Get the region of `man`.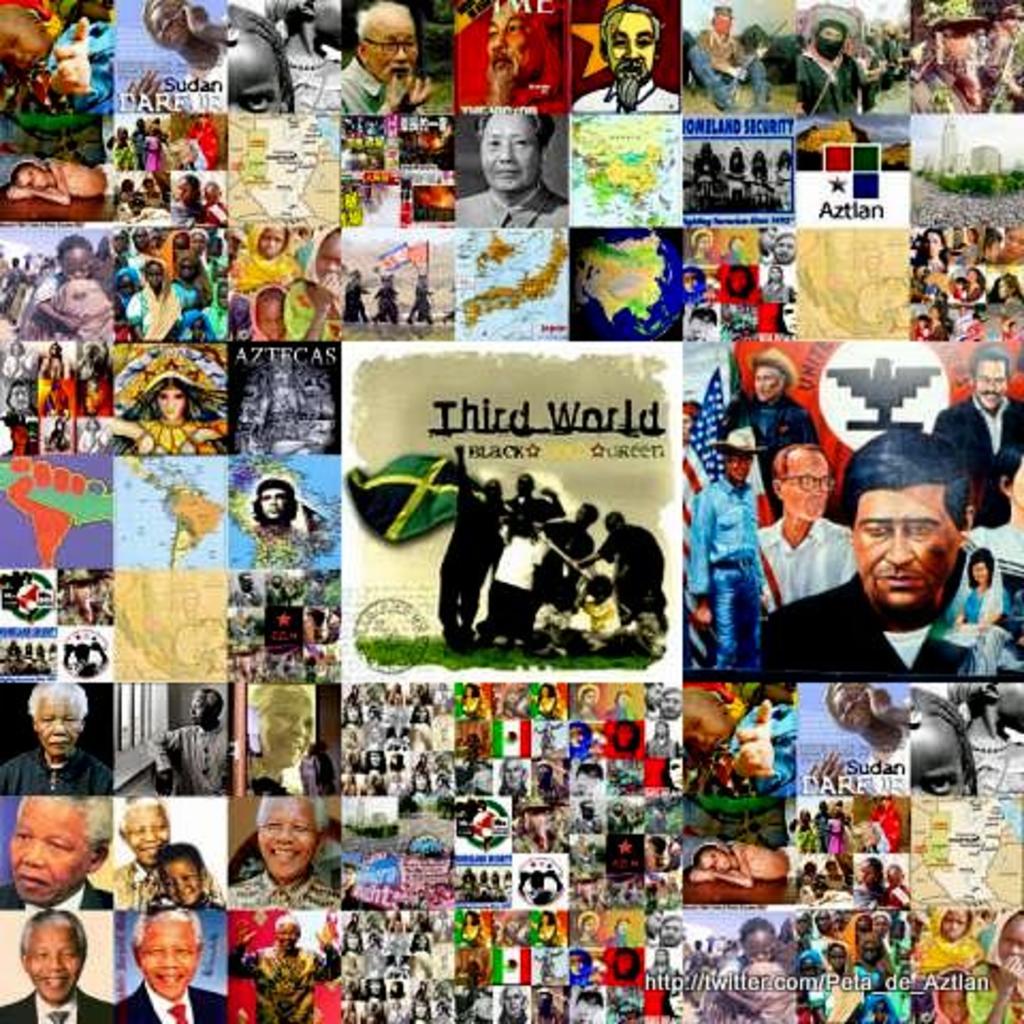
select_region(224, 796, 339, 911).
